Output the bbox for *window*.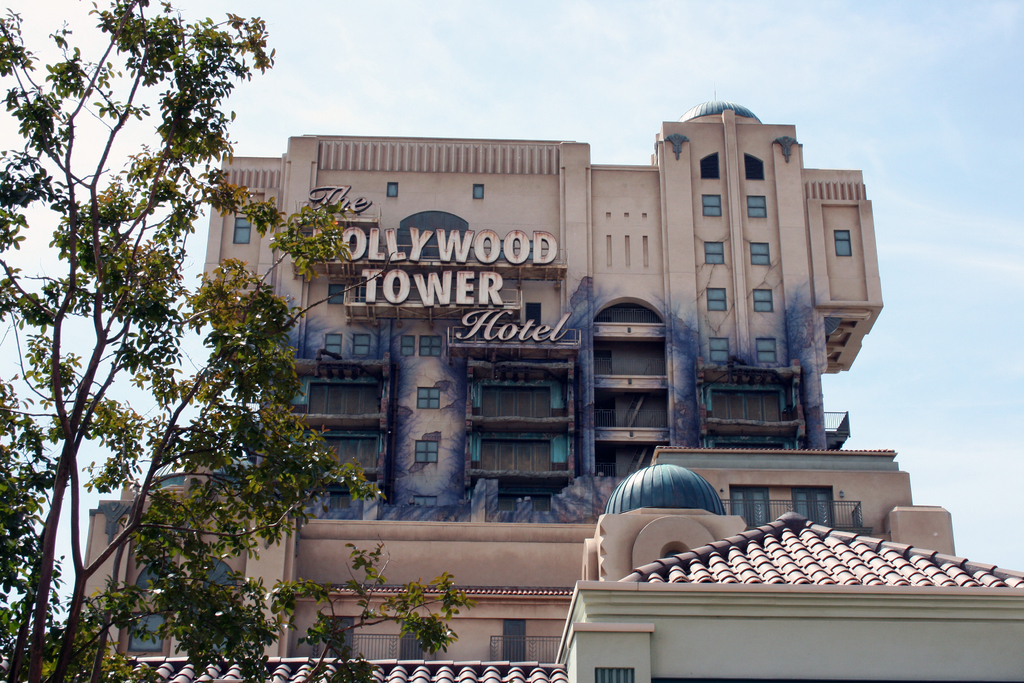
{"left": 796, "top": 487, "right": 834, "bottom": 531}.
